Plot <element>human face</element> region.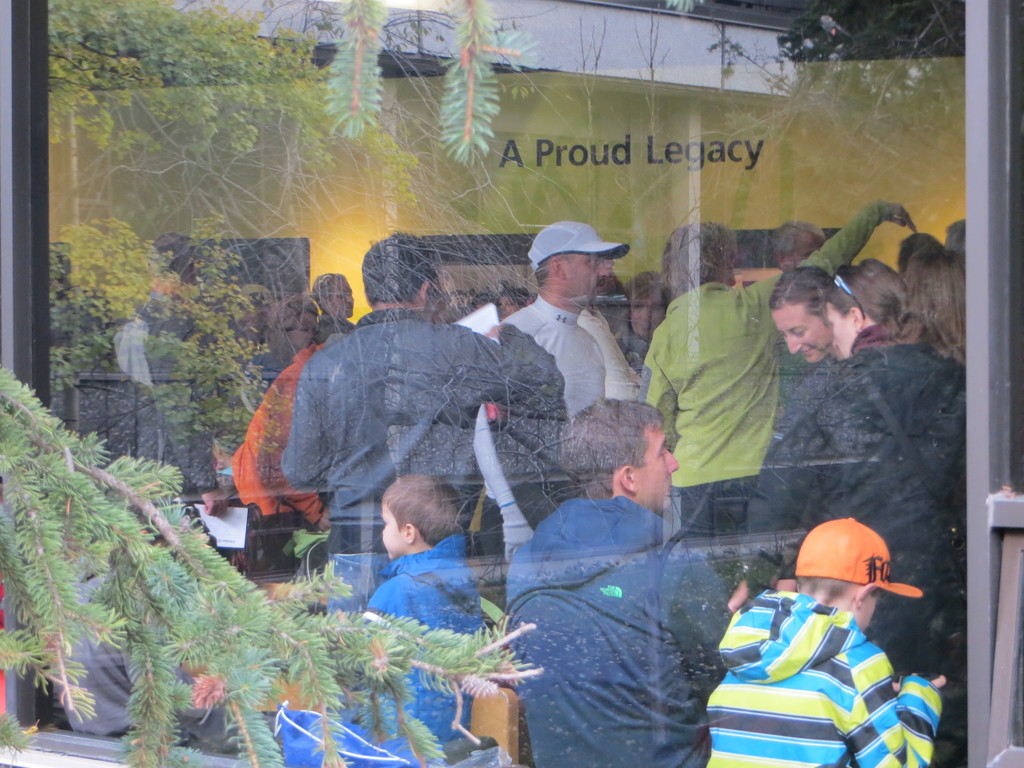
Plotted at 858 598 874 630.
